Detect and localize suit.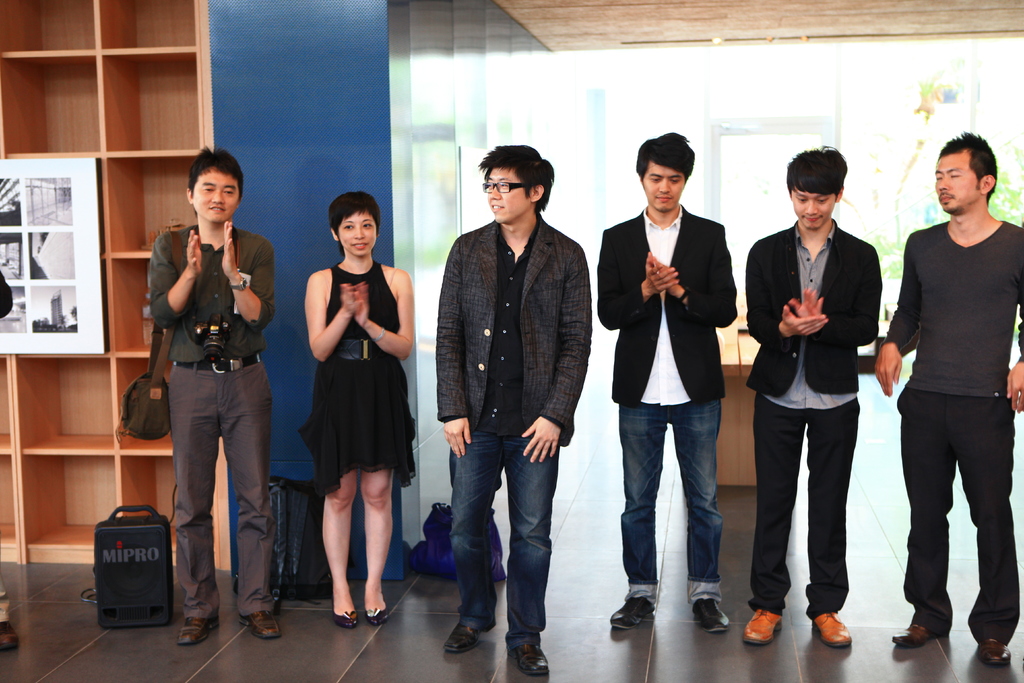
Localized at pyautogui.locateOnScreen(598, 197, 744, 605).
